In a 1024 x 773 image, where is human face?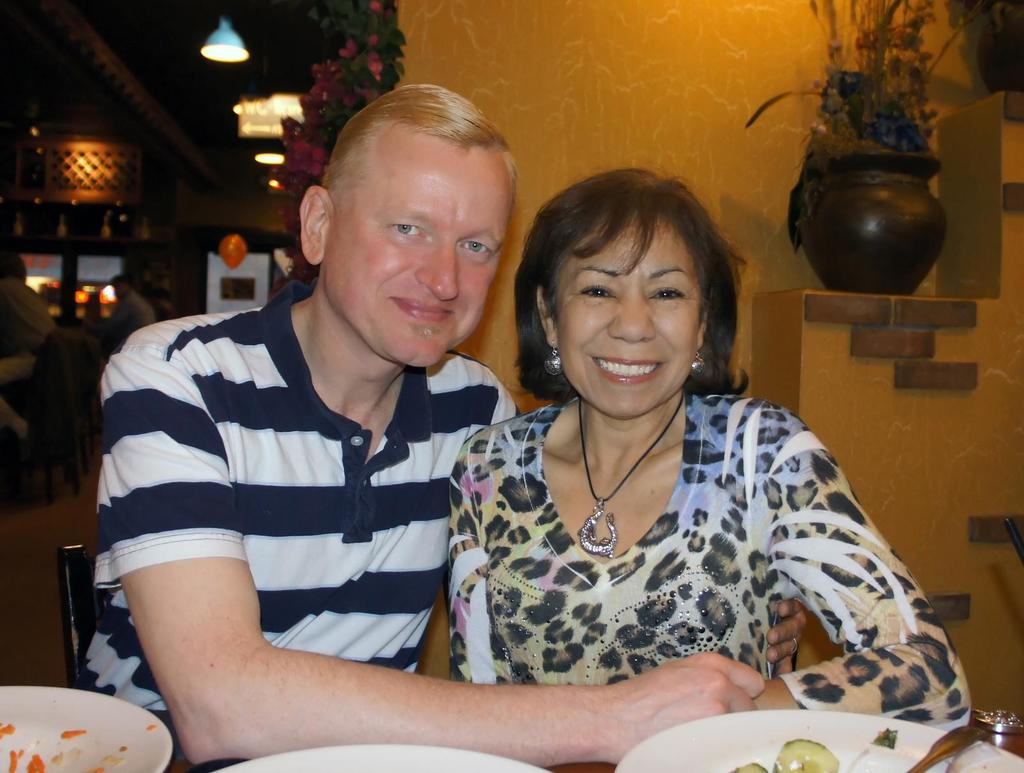
<region>550, 219, 698, 415</region>.
